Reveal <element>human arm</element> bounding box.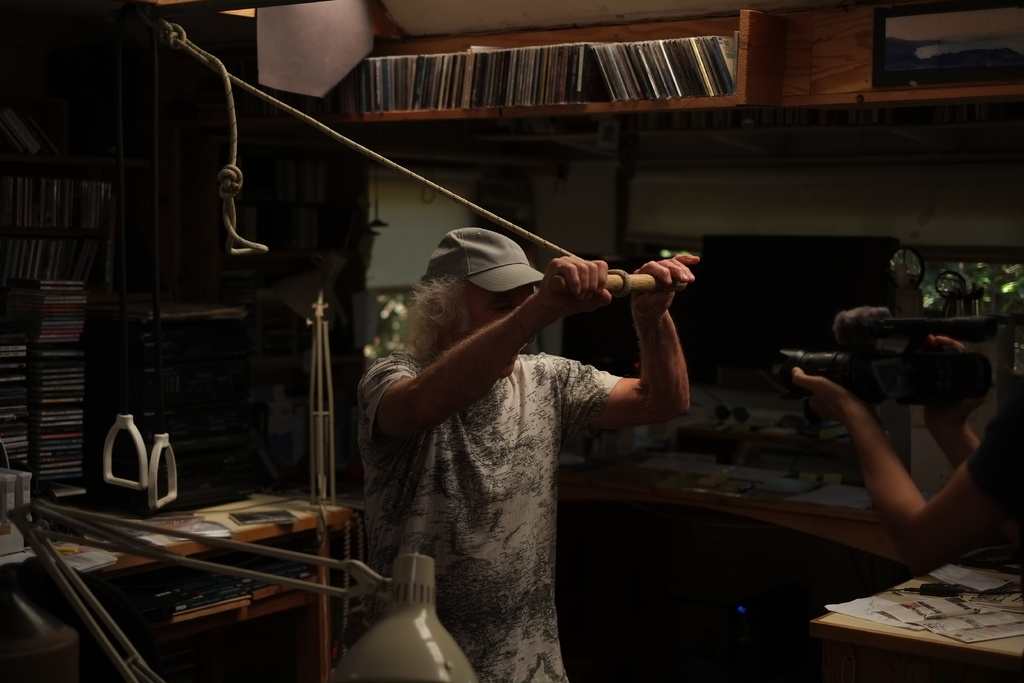
Revealed: {"left": 541, "top": 249, "right": 700, "bottom": 422}.
